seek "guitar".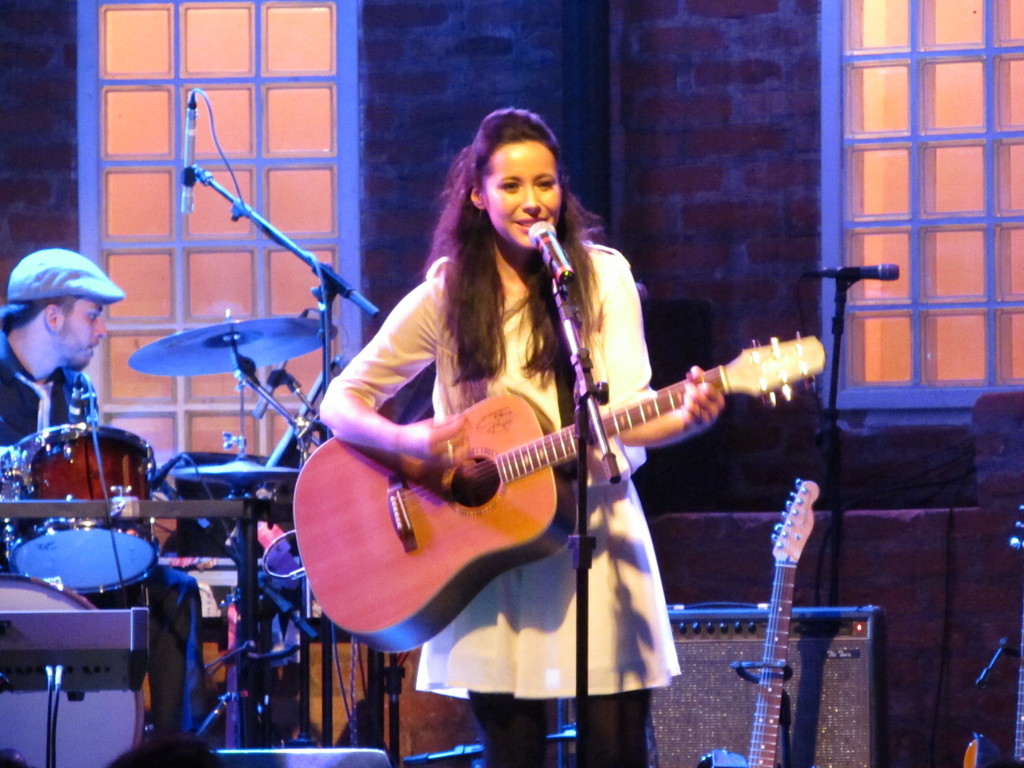
Rect(271, 278, 835, 672).
